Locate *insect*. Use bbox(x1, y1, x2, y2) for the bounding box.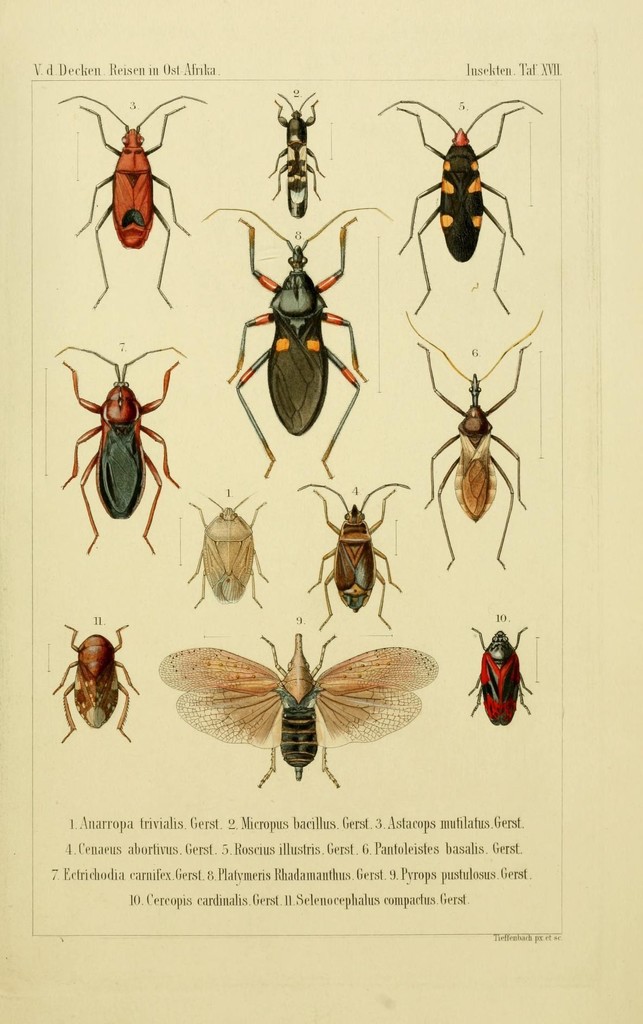
bbox(187, 488, 263, 614).
